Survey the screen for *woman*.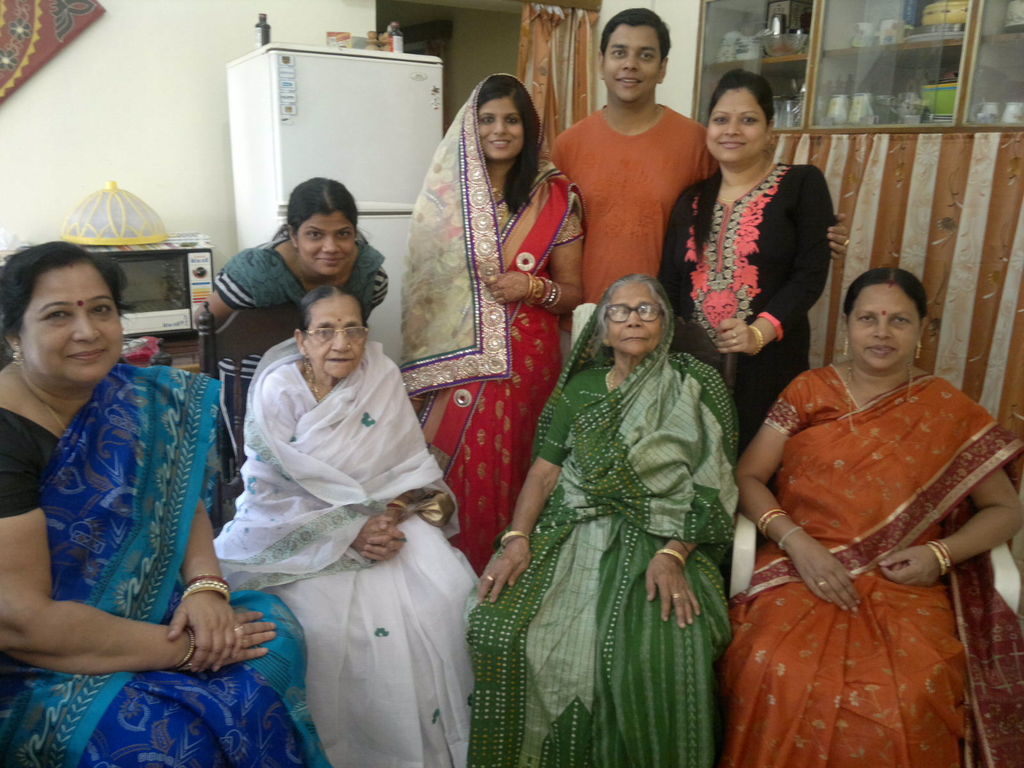
Survey found: l=660, t=70, r=830, b=551.
